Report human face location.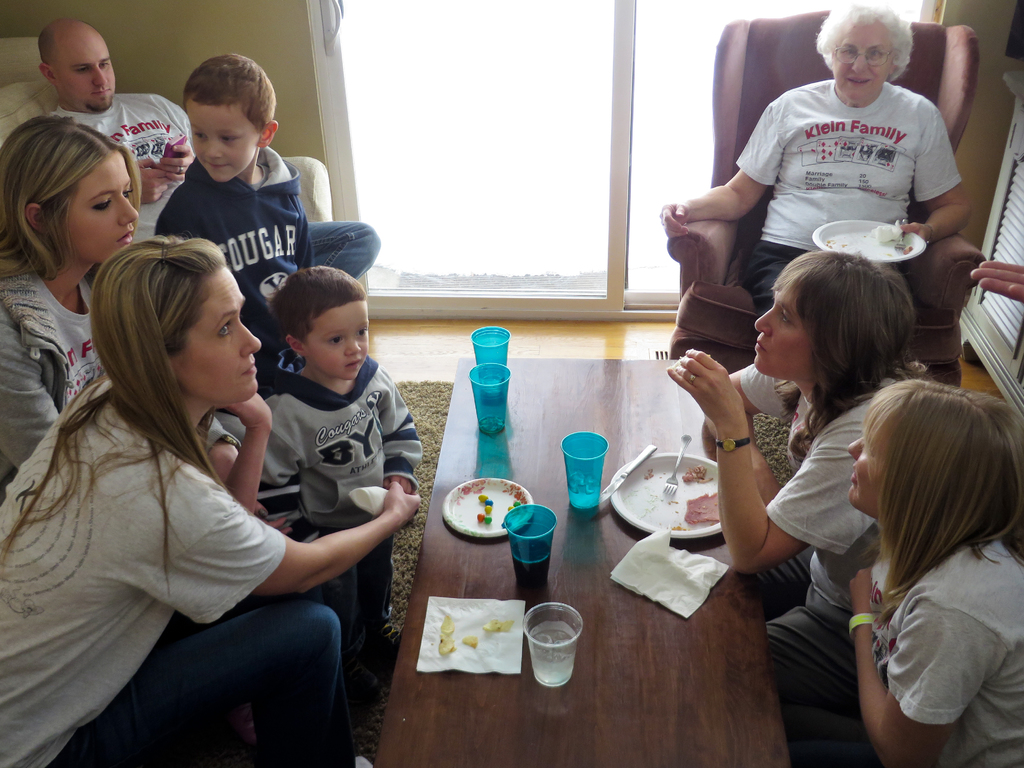
Report: 756, 270, 818, 373.
